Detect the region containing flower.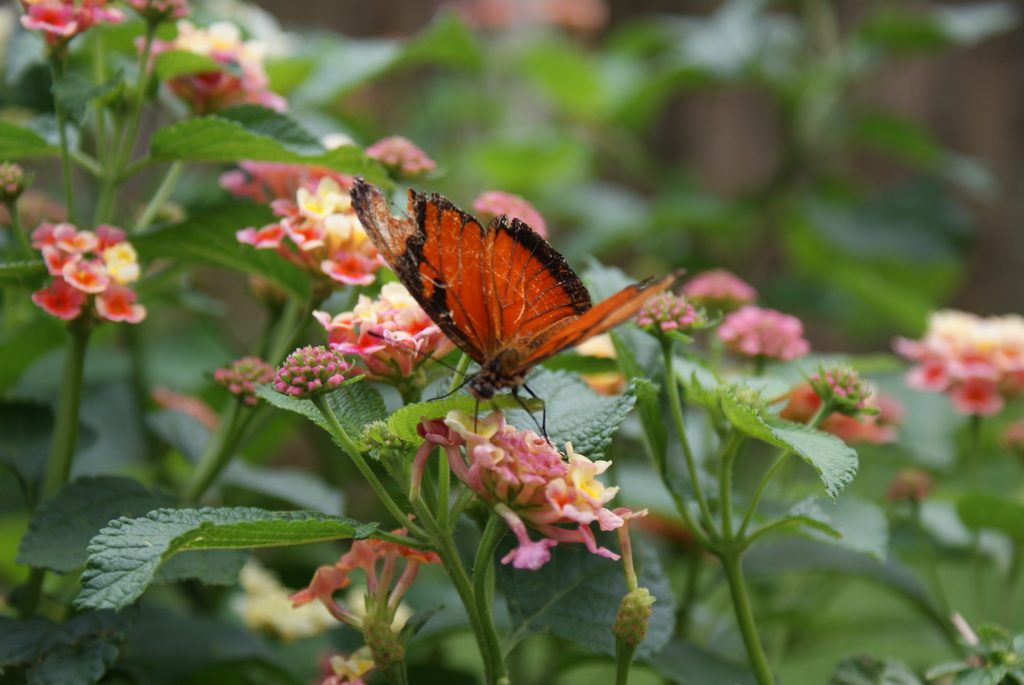
box(573, 332, 627, 397).
